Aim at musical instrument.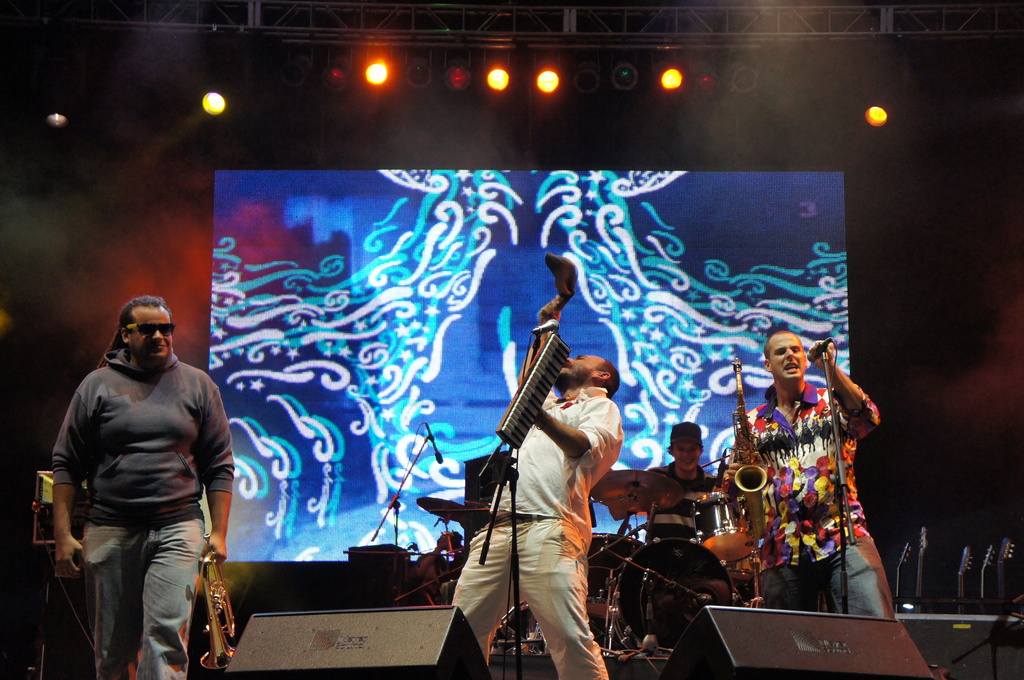
Aimed at region(412, 494, 488, 531).
